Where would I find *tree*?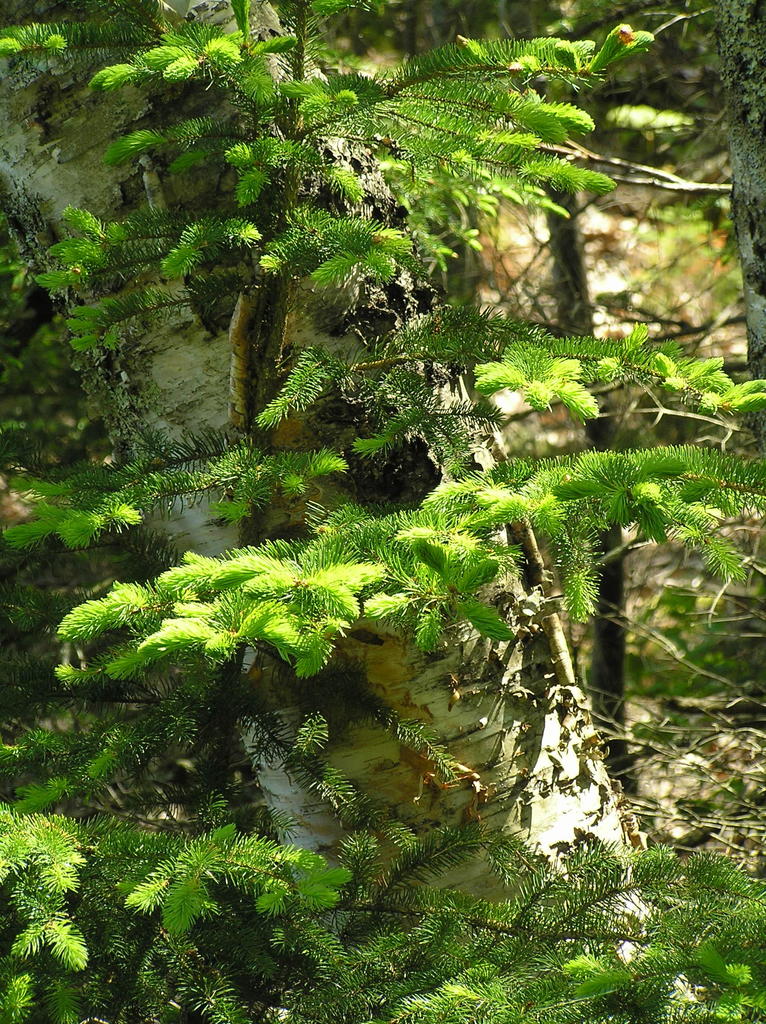
At x1=0 y1=0 x2=765 y2=1023.
